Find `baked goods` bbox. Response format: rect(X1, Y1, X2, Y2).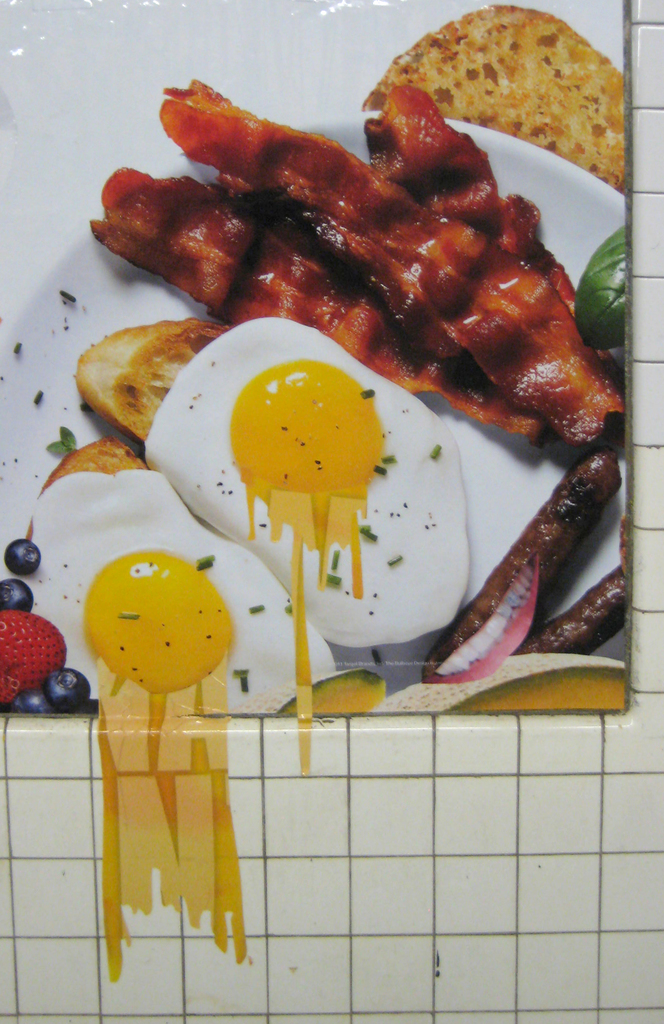
rect(359, 0, 631, 192).
